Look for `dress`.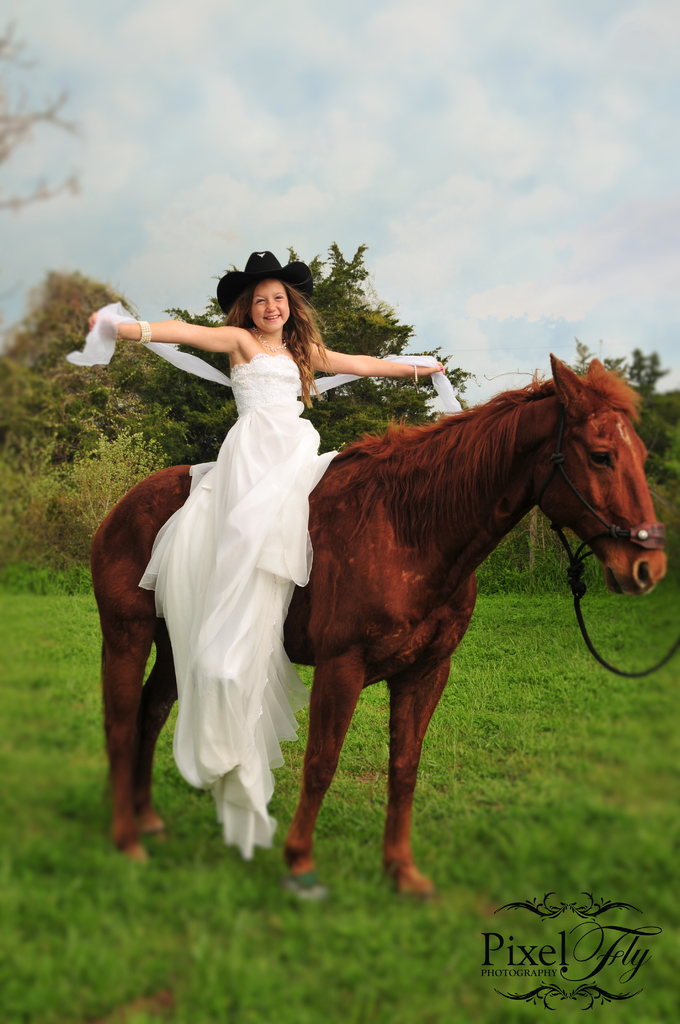
Found: bbox=(138, 355, 343, 861).
